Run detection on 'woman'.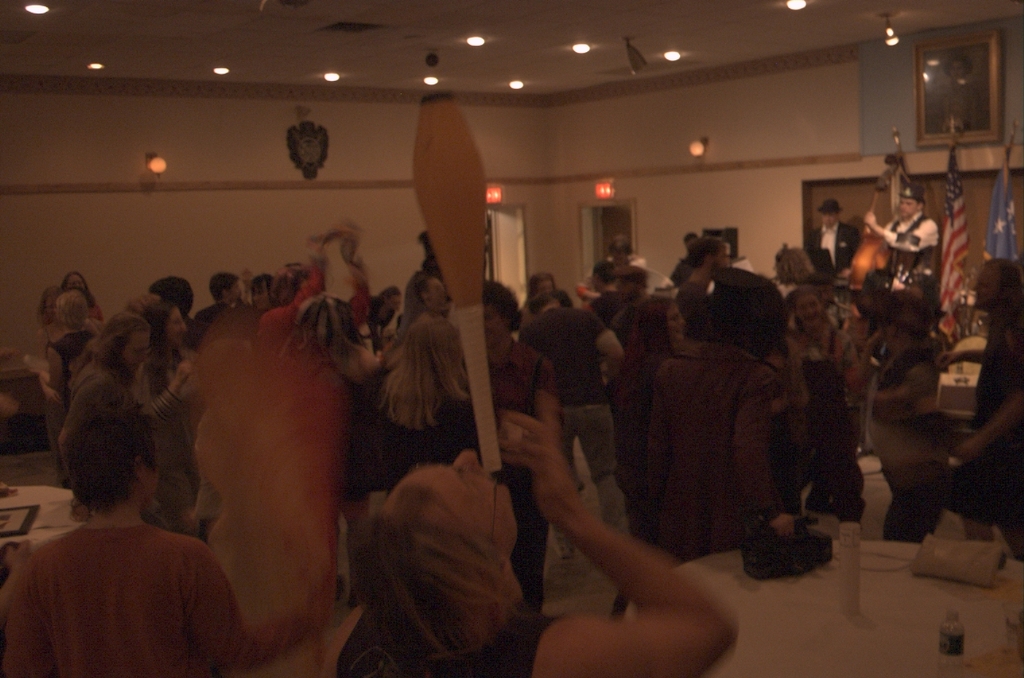
Result: <box>486,283,558,616</box>.
